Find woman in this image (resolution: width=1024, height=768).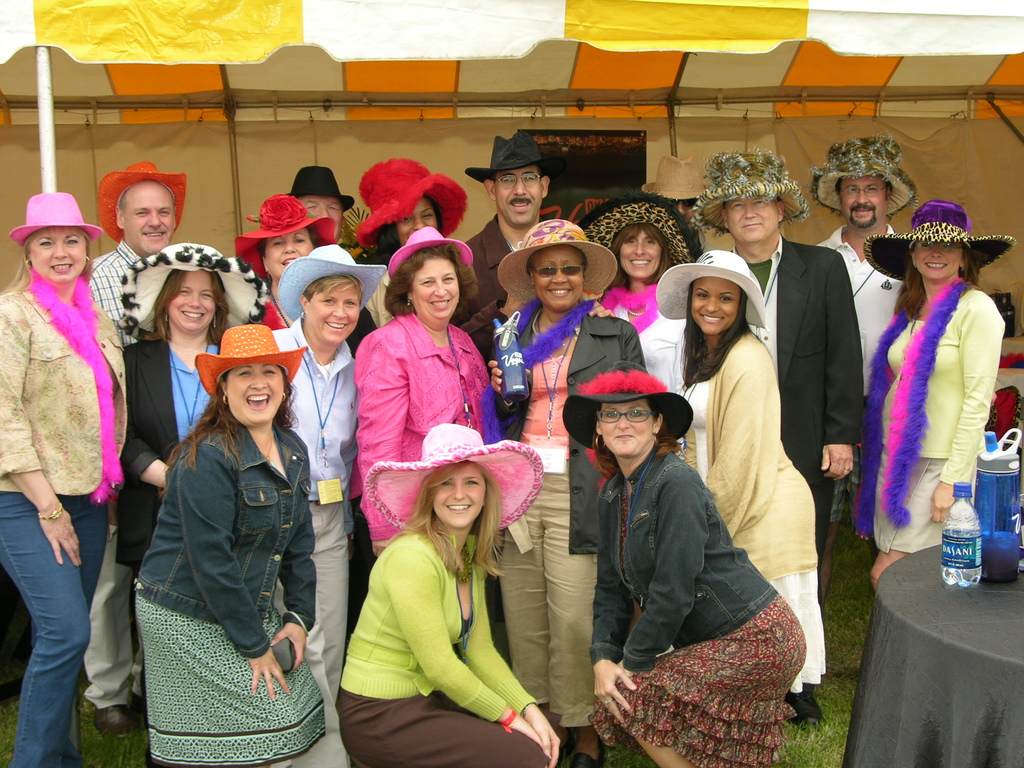
[268,243,355,767].
